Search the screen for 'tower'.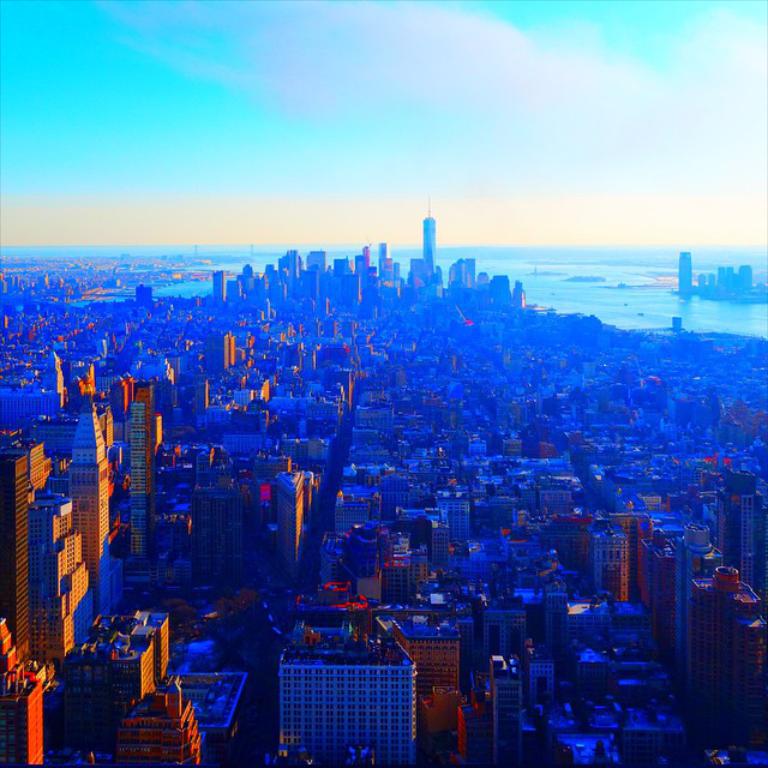
Found at 60 401 125 628.
